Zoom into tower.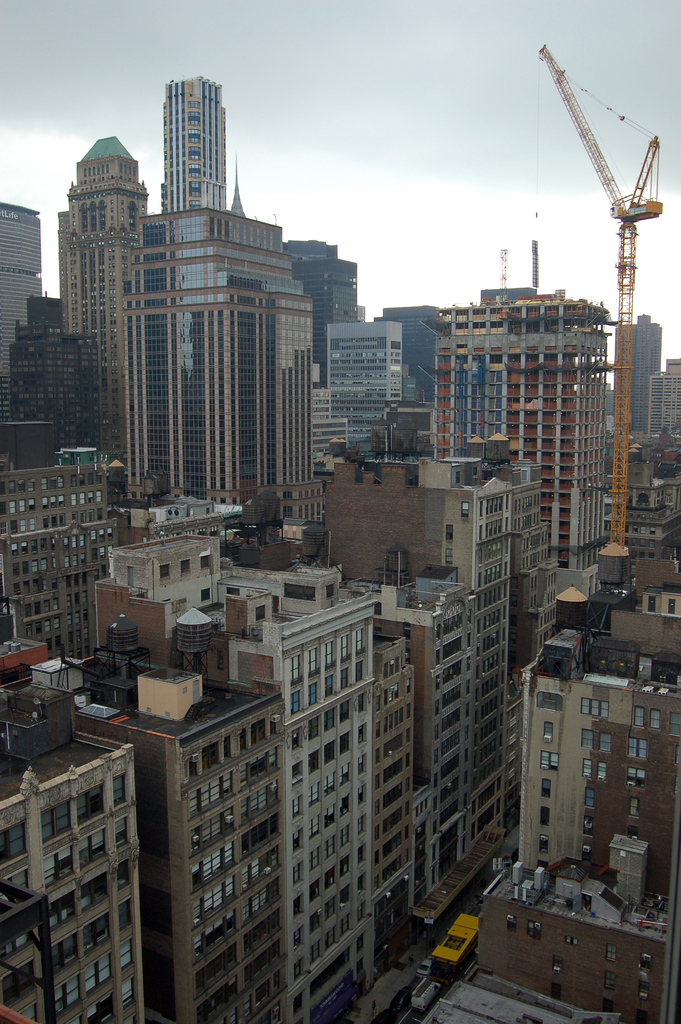
Zoom target: 0:720:151:1023.
